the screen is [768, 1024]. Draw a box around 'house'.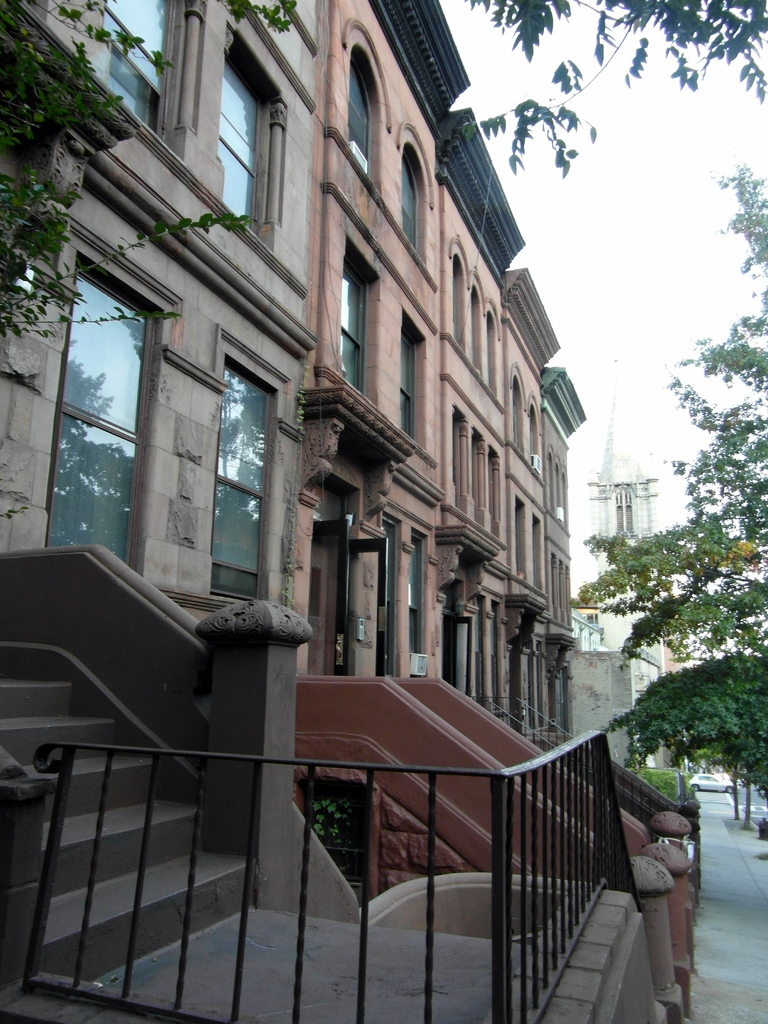
<region>654, 645, 689, 764</region>.
